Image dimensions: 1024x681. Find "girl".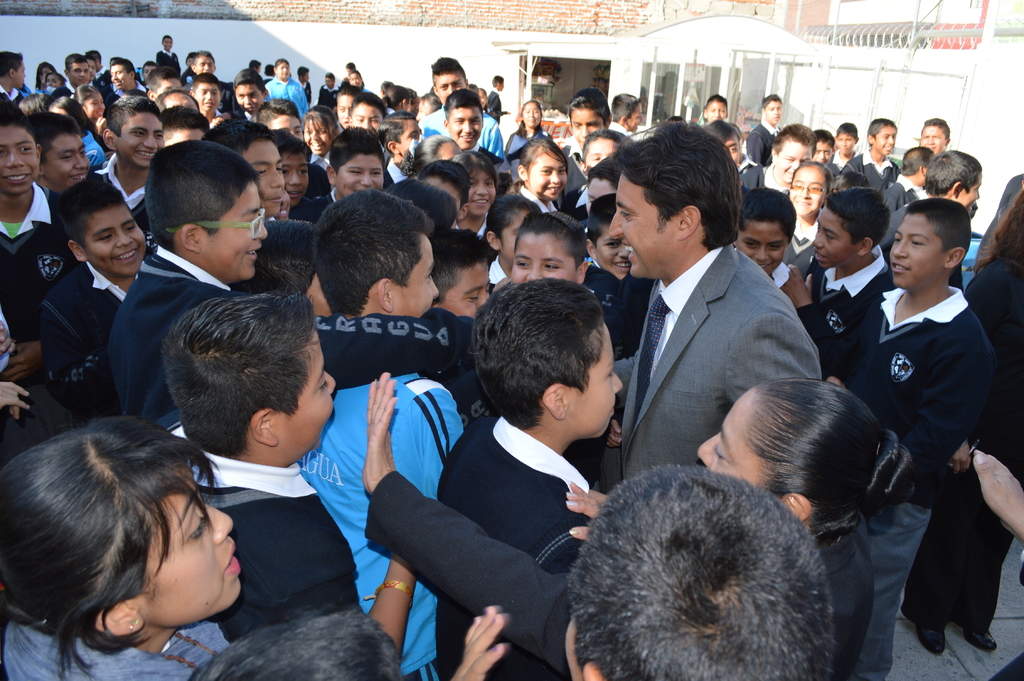
left=772, top=165, right=828, bottom=286.
